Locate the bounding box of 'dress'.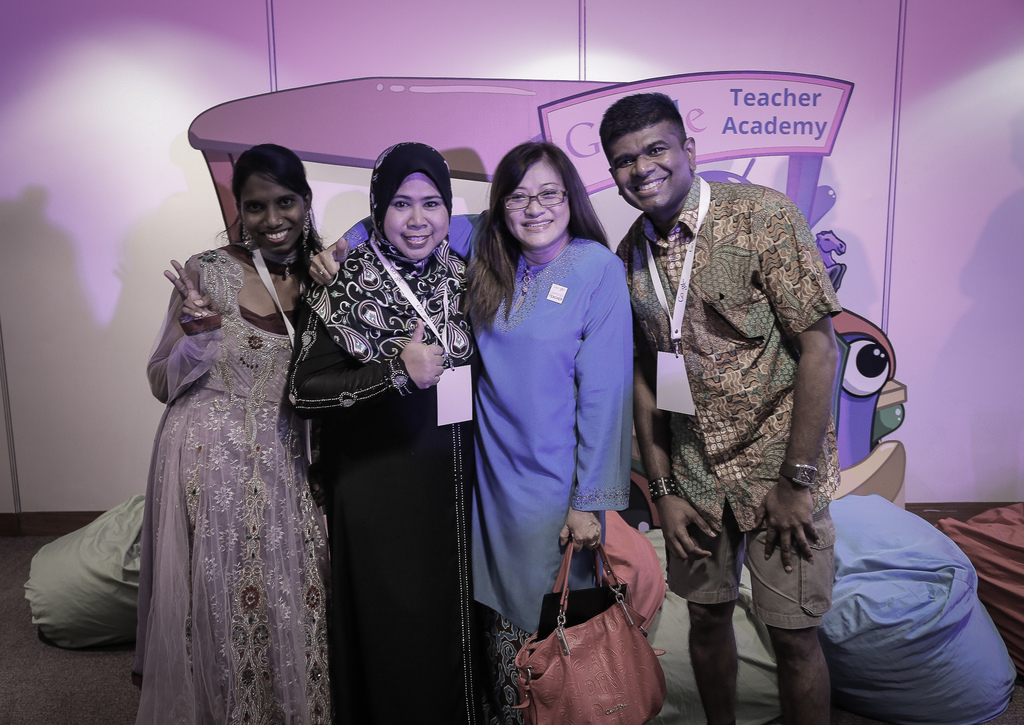
Bounding box: [132,239,332,724].
